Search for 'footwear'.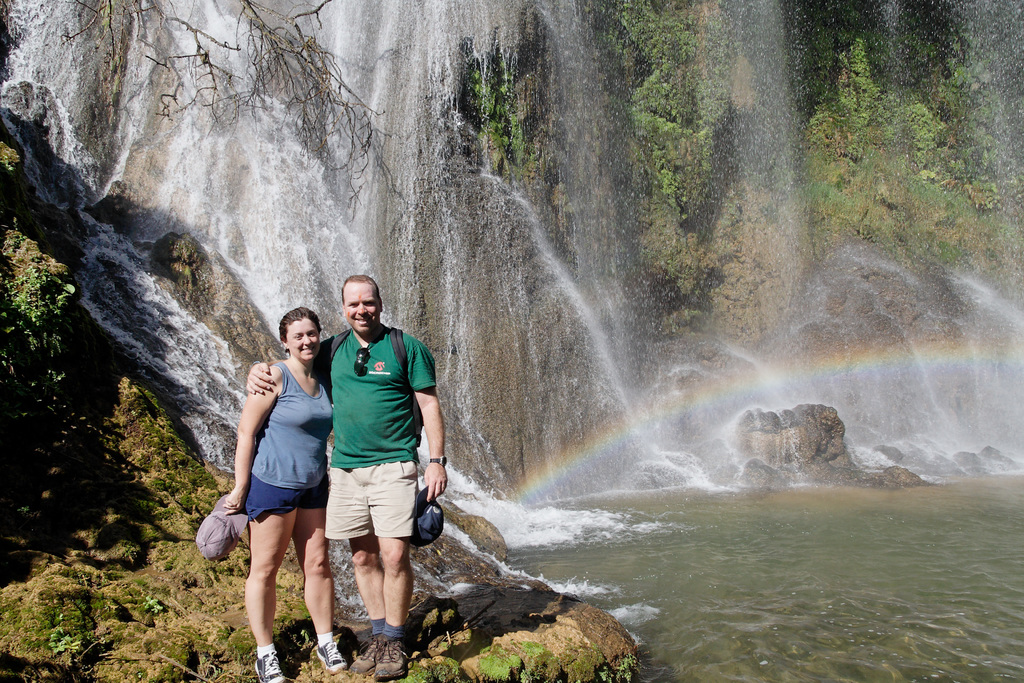
Found at region(318, 641, 351, 673).
